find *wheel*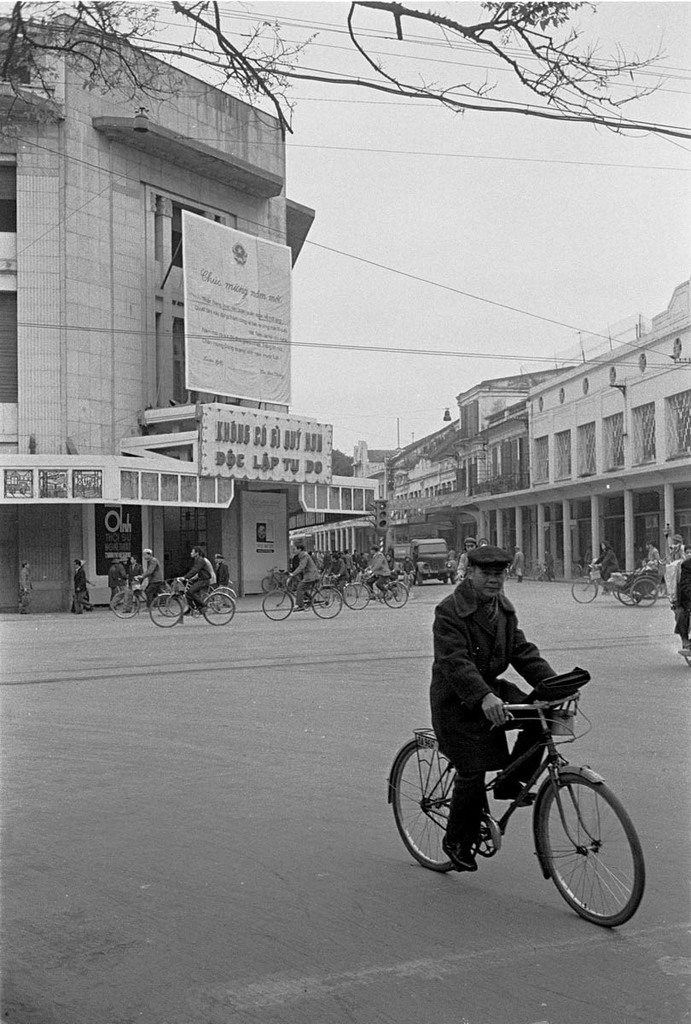
<bbox>388, 736, 485, 866</bbox>
